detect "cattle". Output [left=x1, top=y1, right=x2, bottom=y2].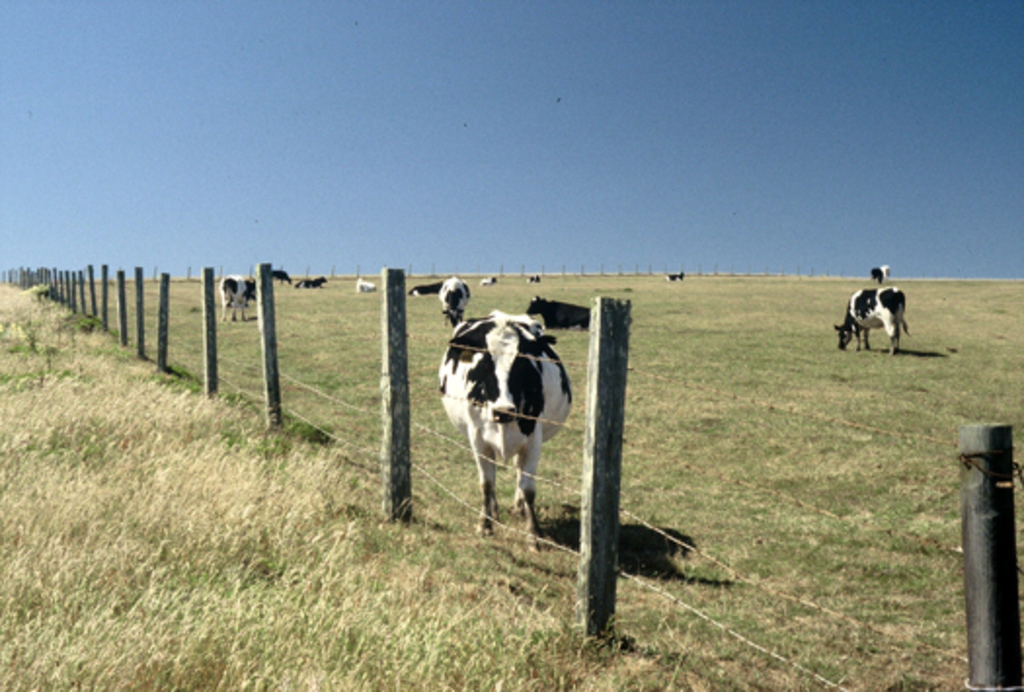
[left=213, top=277, right=256, bottom=322].
